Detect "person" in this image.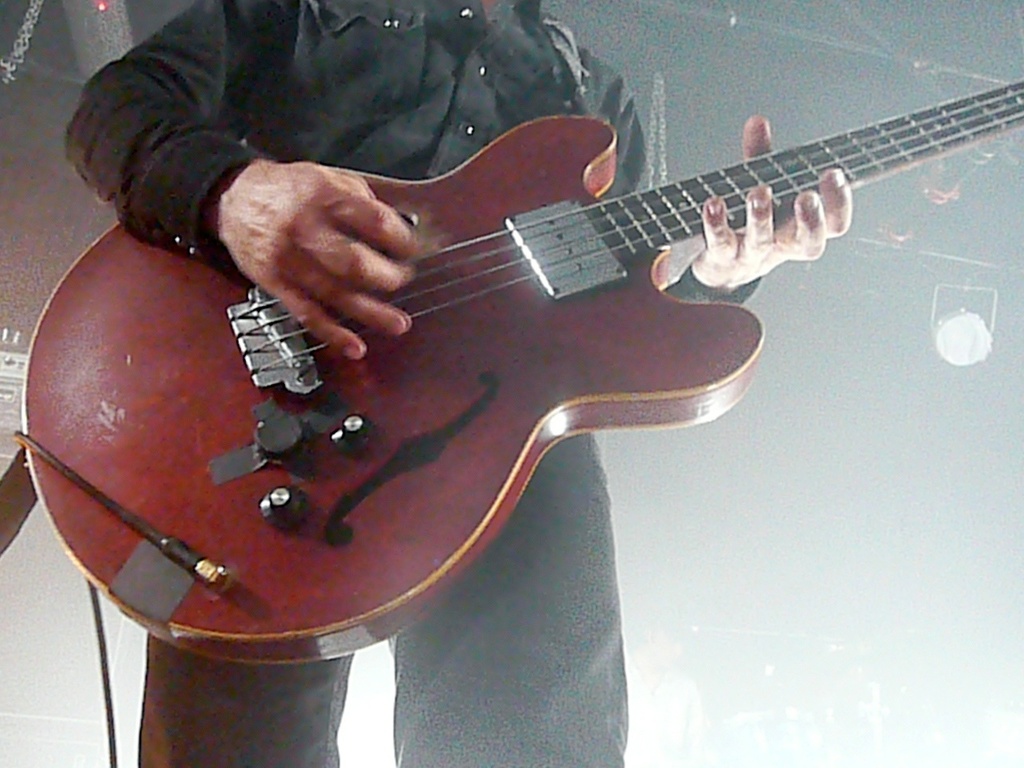
Detection: 84,0,968,740.
